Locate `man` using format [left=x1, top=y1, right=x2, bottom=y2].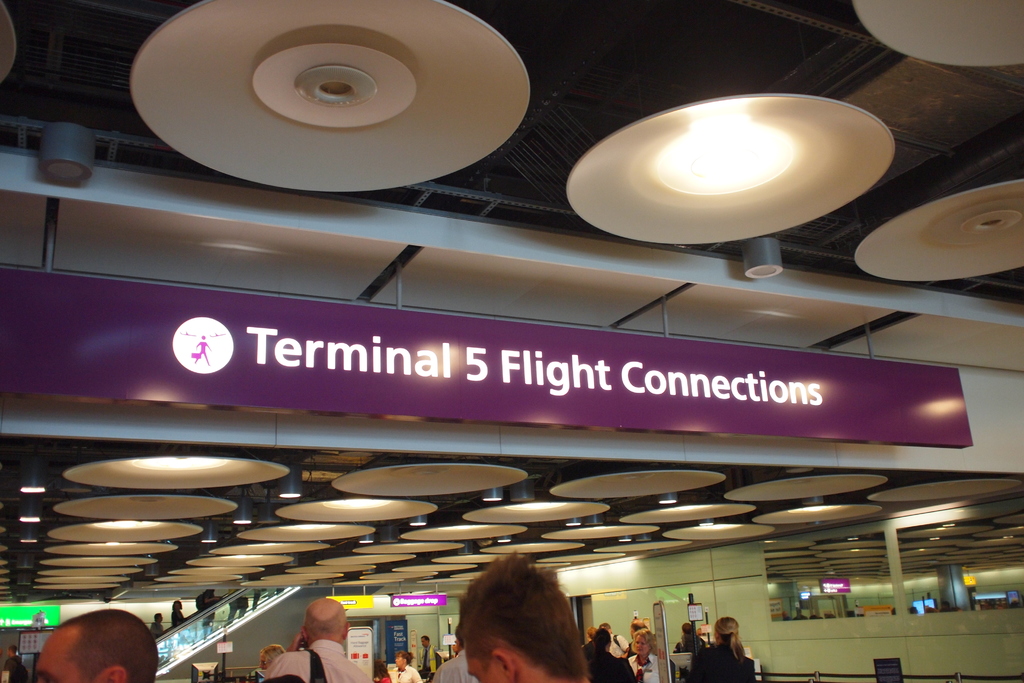
[left=456, top=565, right=601, bottom=682].
